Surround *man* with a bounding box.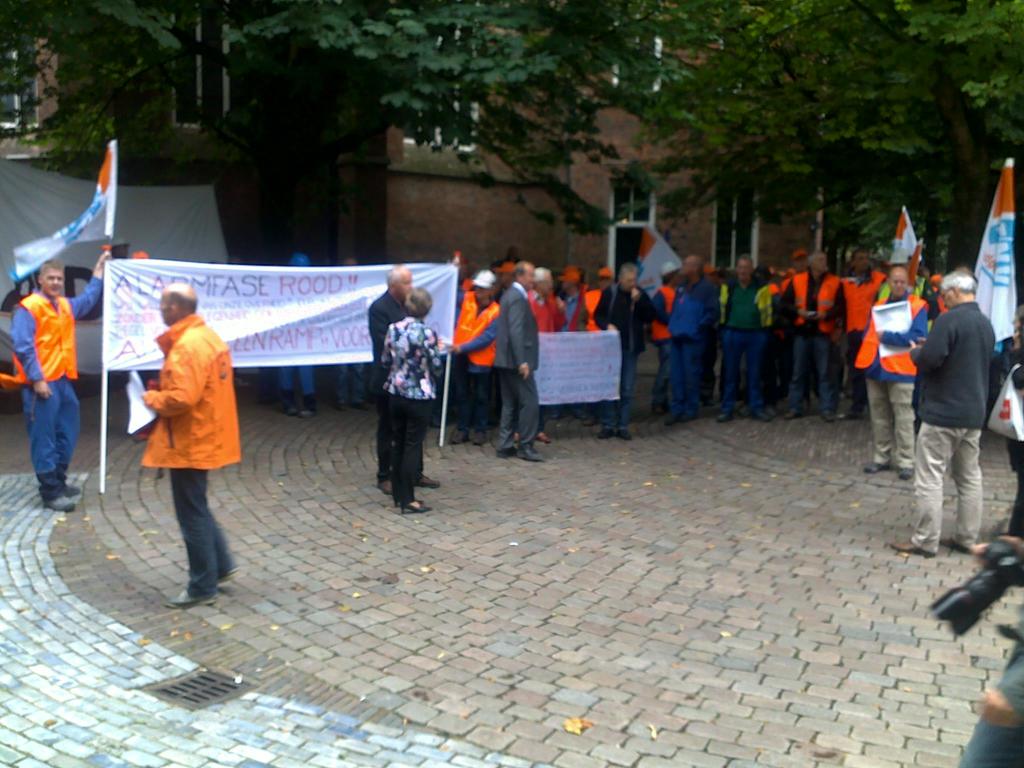
813/248/885/419.
